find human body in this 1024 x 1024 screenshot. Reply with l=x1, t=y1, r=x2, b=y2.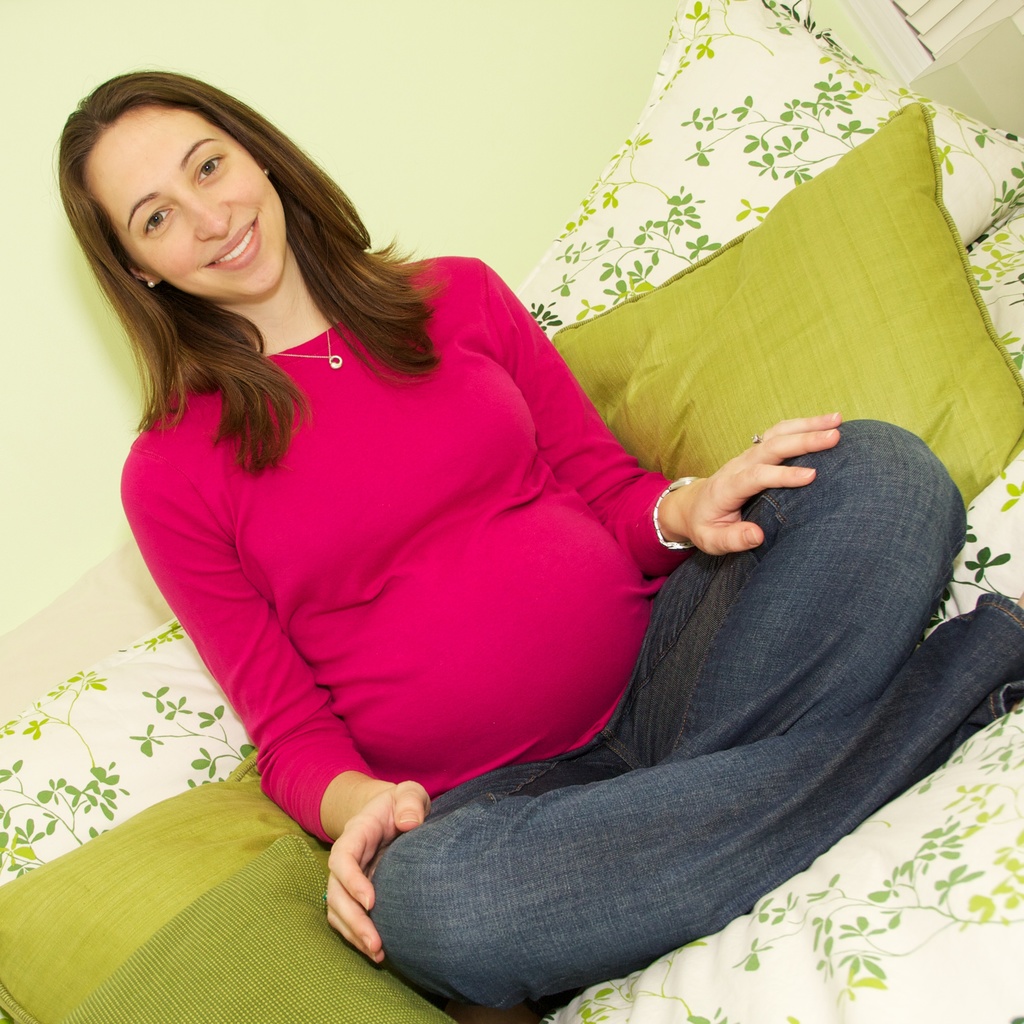
l=86, t=101, r=925, b=985.
